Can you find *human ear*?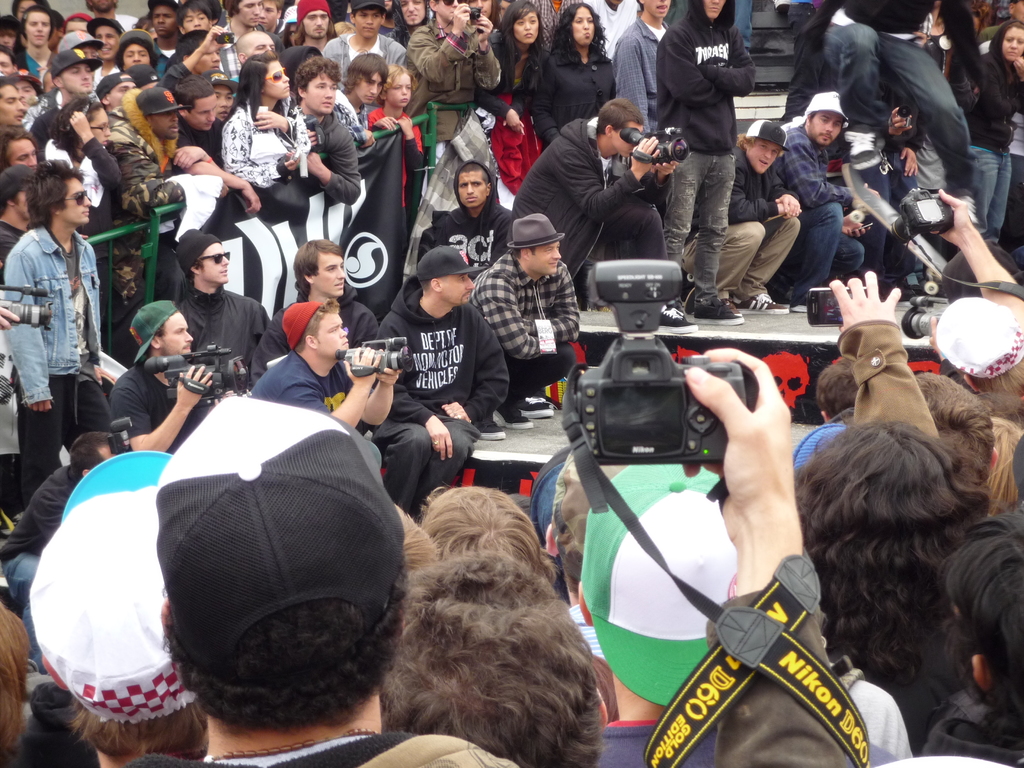
Yes, bounding box: (left=972, top=653, right=991, bottom=694).
